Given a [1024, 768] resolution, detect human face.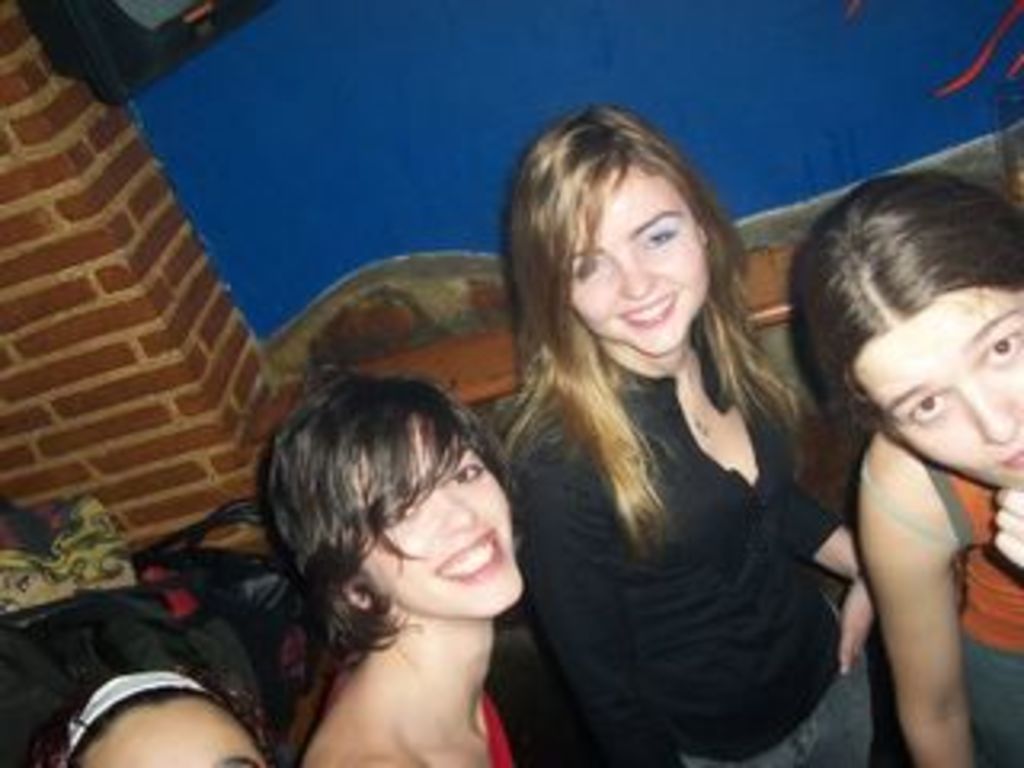
bbox=[352, 406, 528, 624].
